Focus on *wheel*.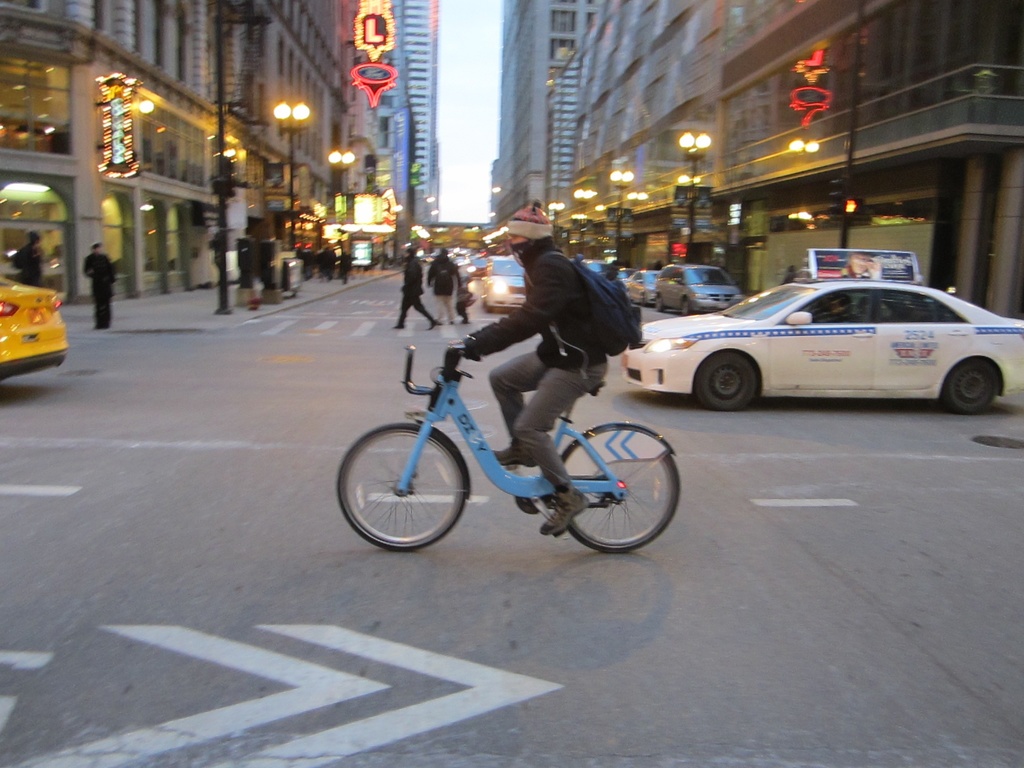
Focused at [351,420,484,554].
